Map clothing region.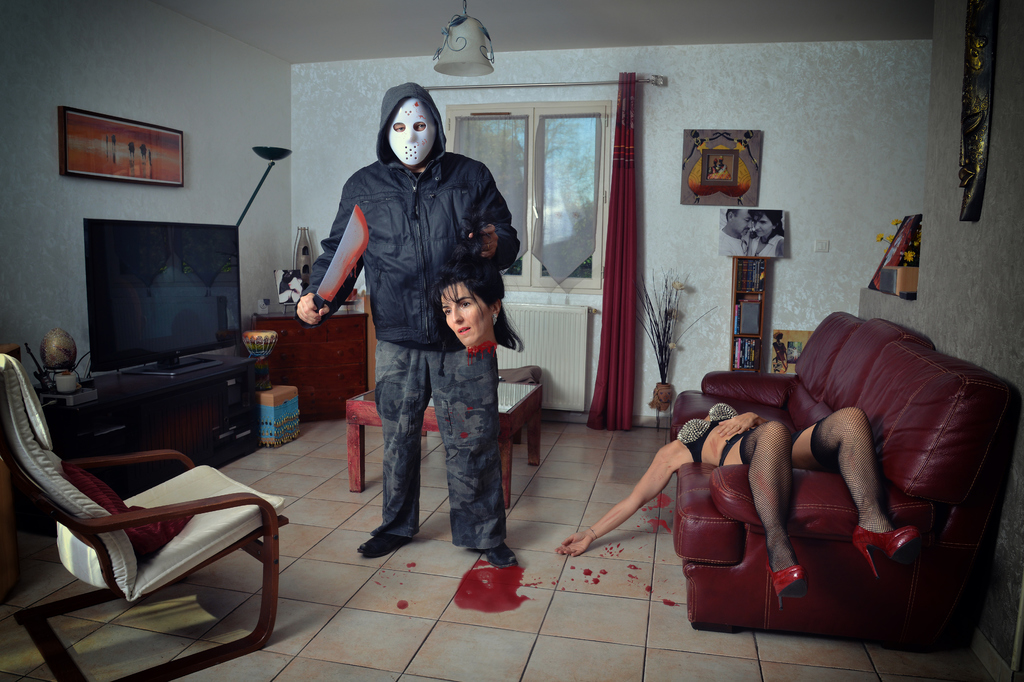
Mapped to {"x1": 748, "y1": 230, "x2": 786, "y2": 262}.
